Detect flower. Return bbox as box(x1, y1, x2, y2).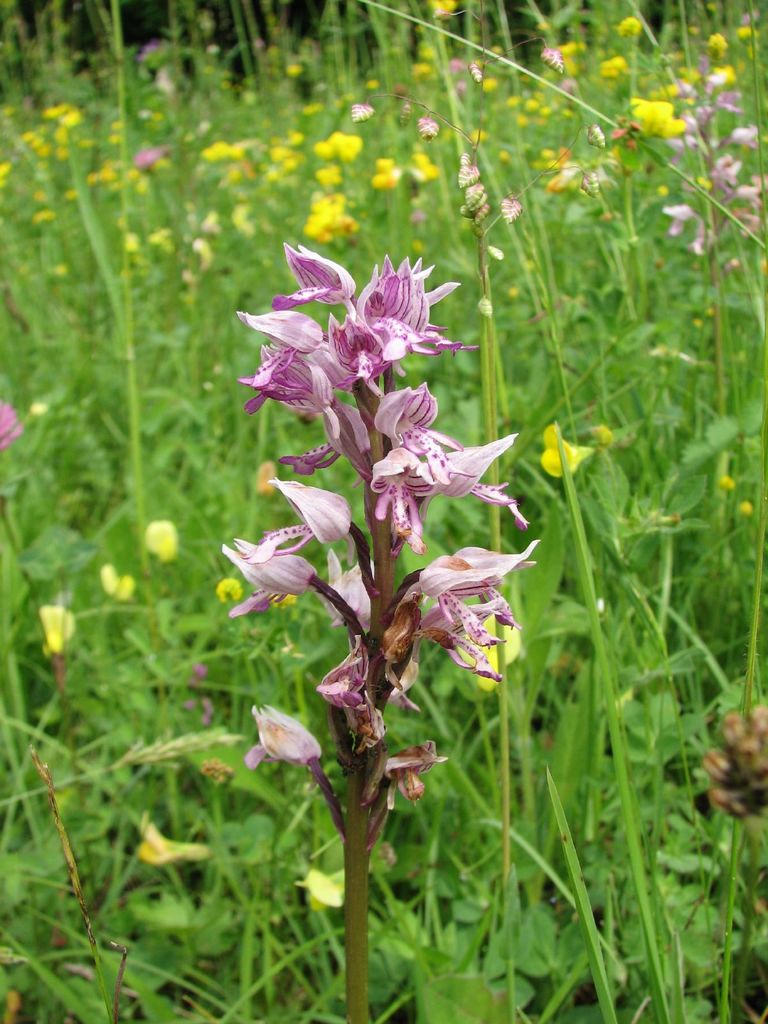
box(38, 599, 75, 657).
